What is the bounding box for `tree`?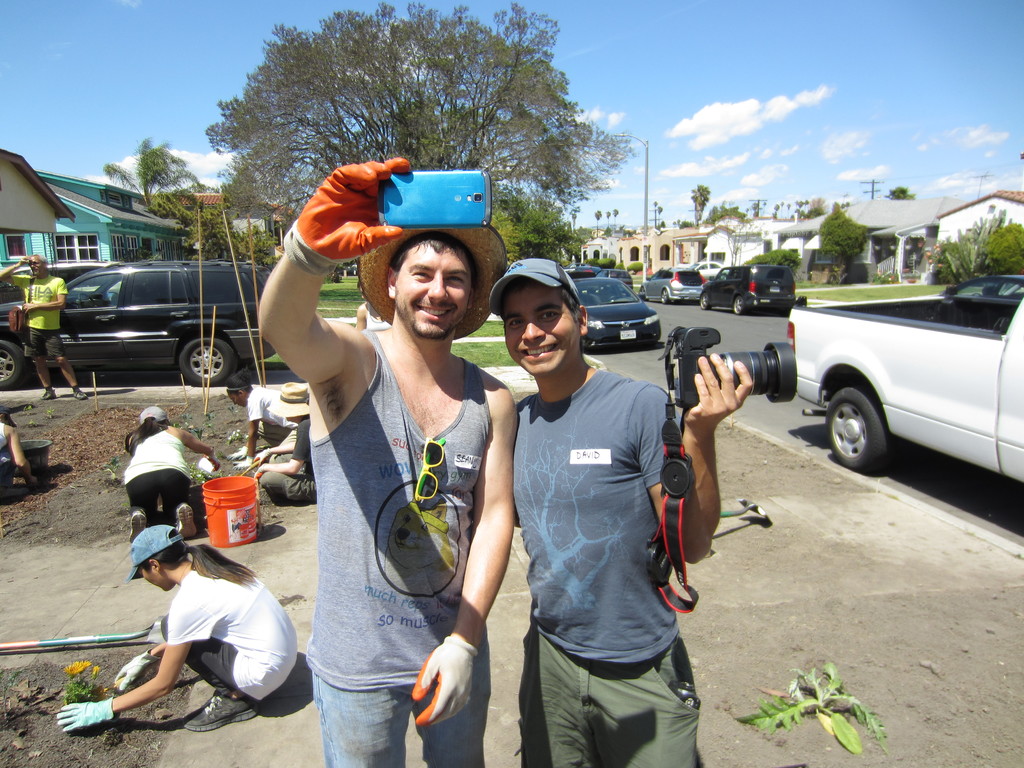
[100, 132, 204, 223].
